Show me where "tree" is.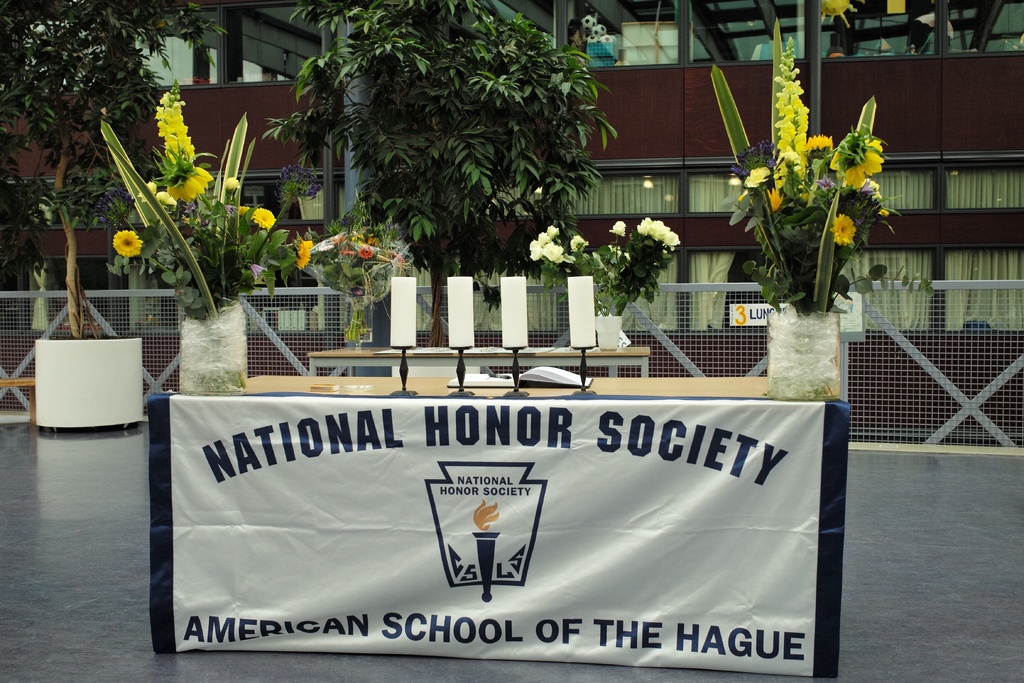
"tree" is at bbox=(0, 0, 226, 336).
